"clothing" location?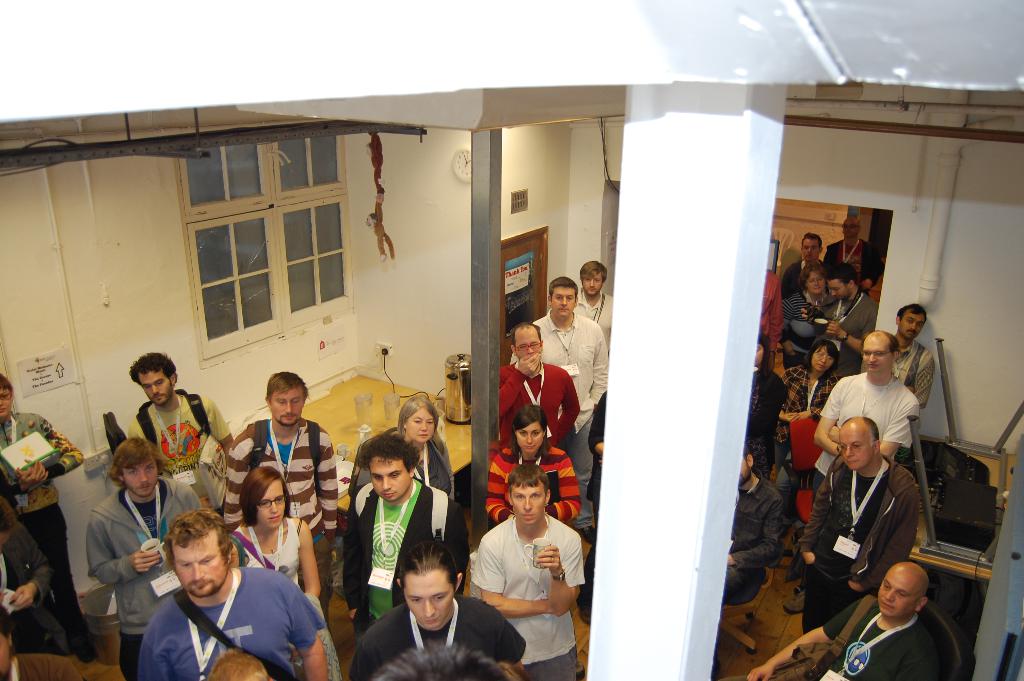
bbox=[576, 293, 621, 358]
